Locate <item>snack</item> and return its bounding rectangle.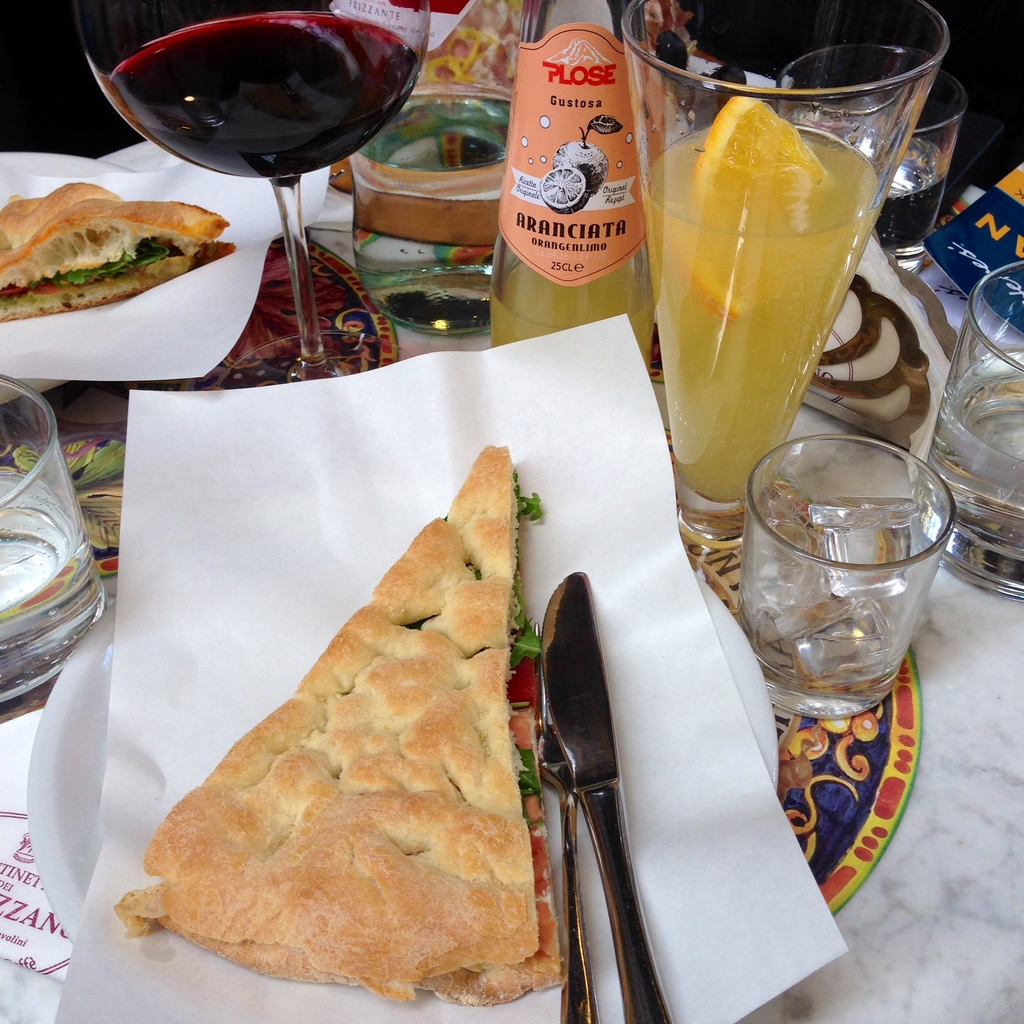
box=[0, 180, 240, 326].
